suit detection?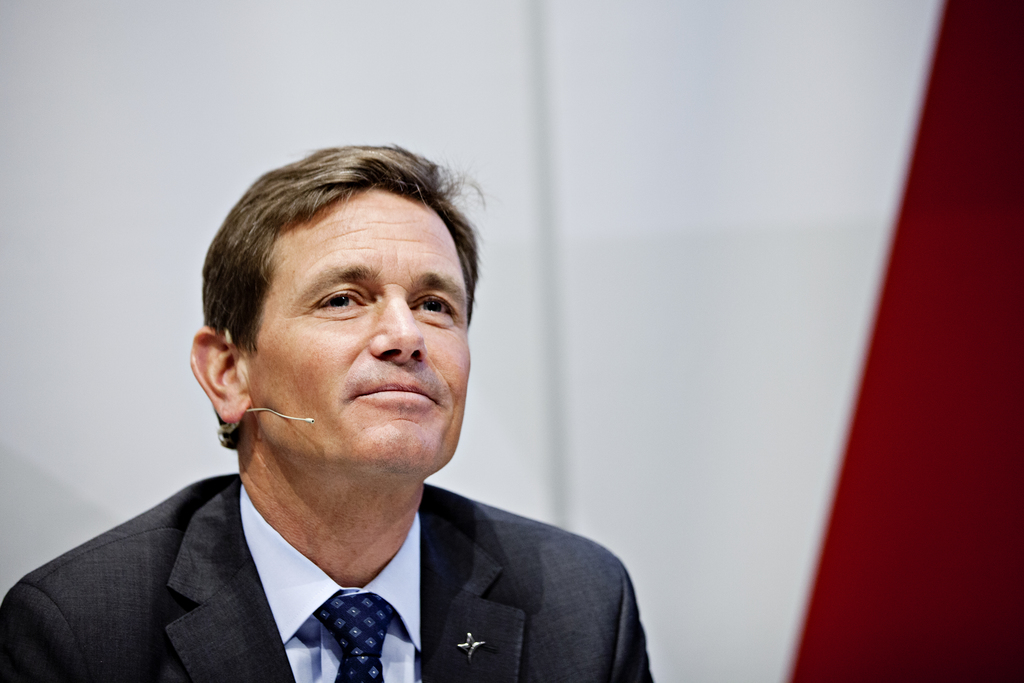
pyautogui.locateOnScreen(13, 448, 733, 677)
